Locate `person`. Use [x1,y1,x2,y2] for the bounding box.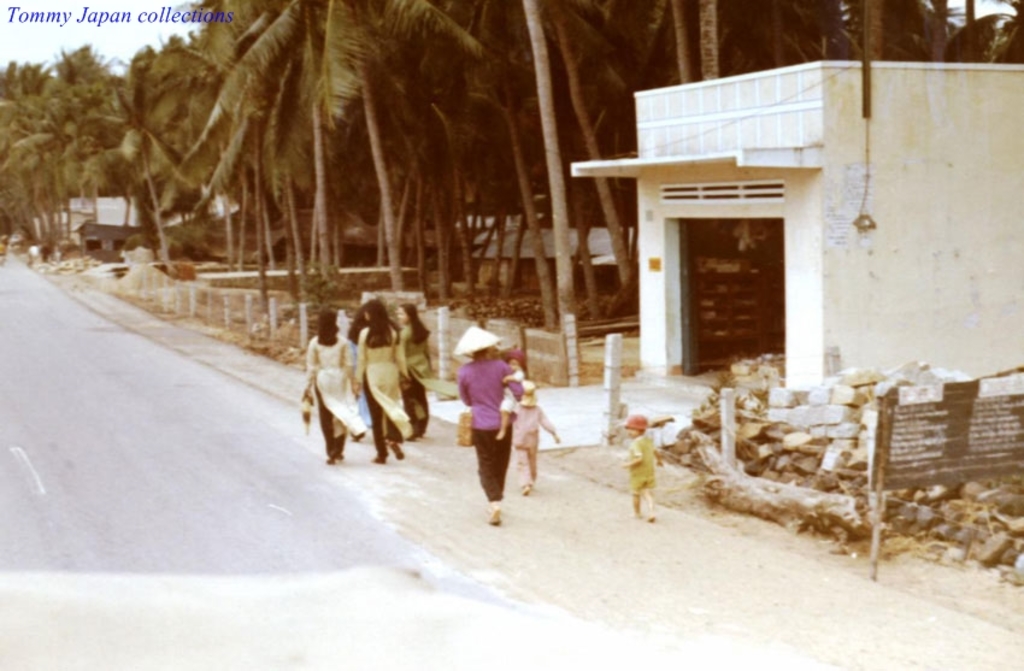
[447,325,522,528].
